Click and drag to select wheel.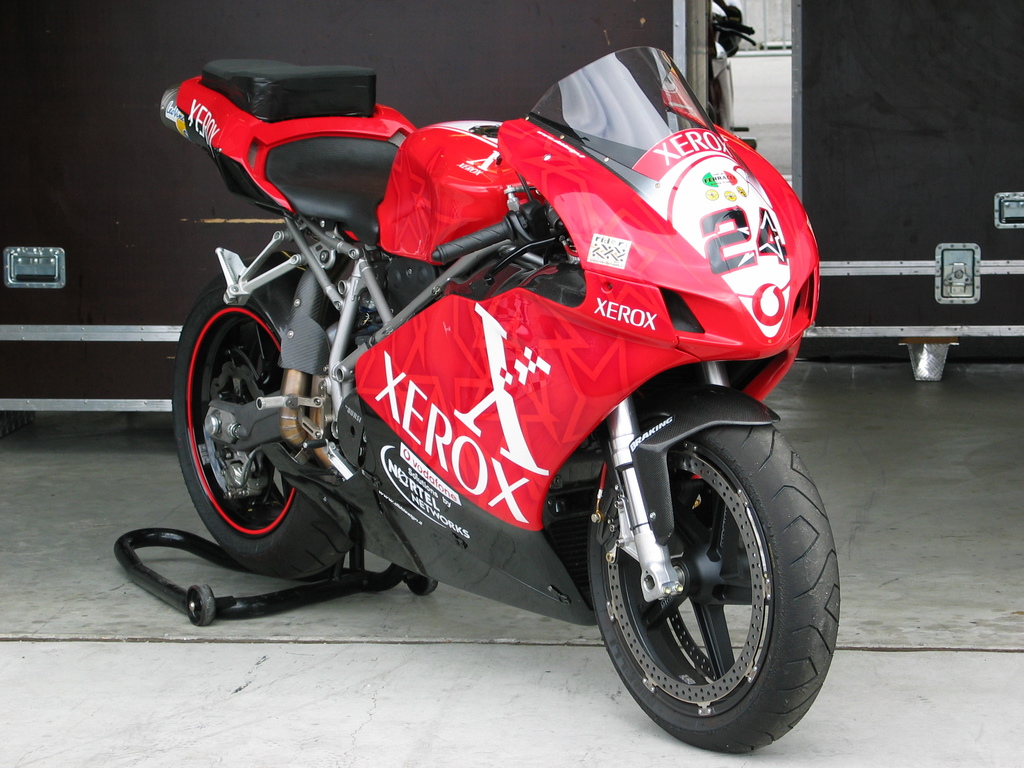
Selection: 179:298:340:563.
